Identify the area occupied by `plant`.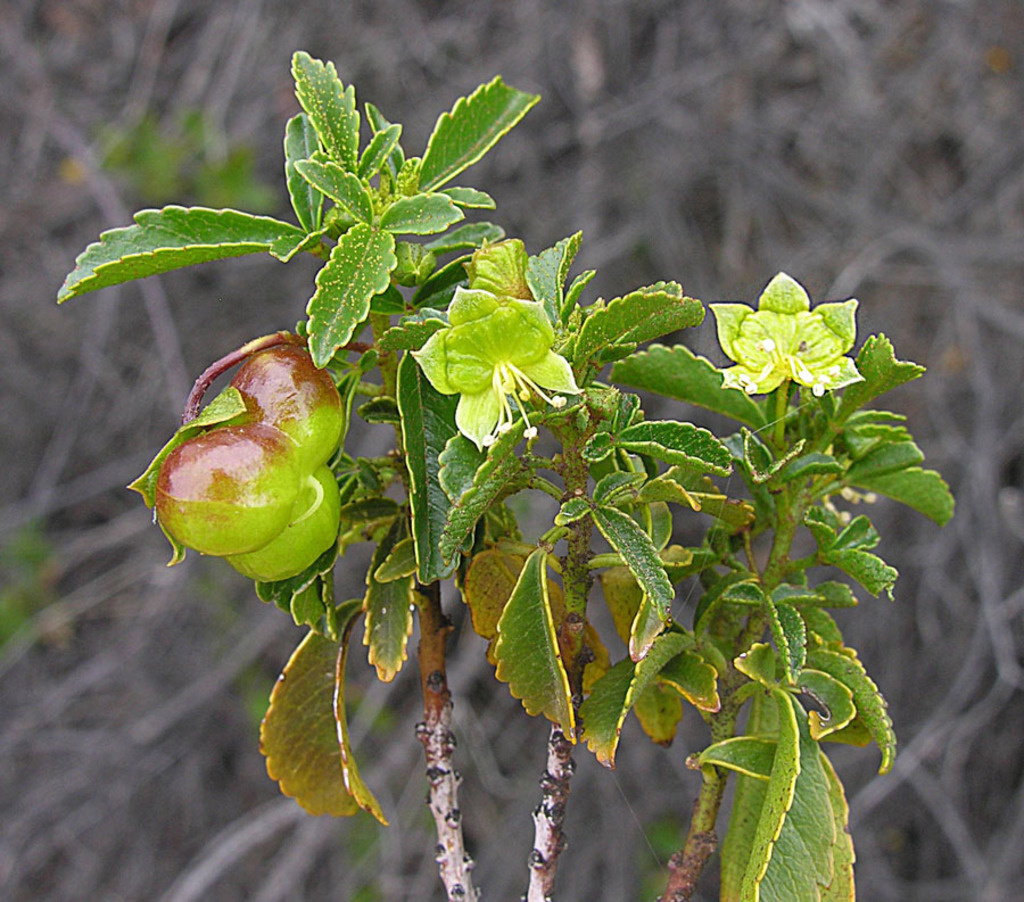
Area: Rect(55, 43, 955, 901).
